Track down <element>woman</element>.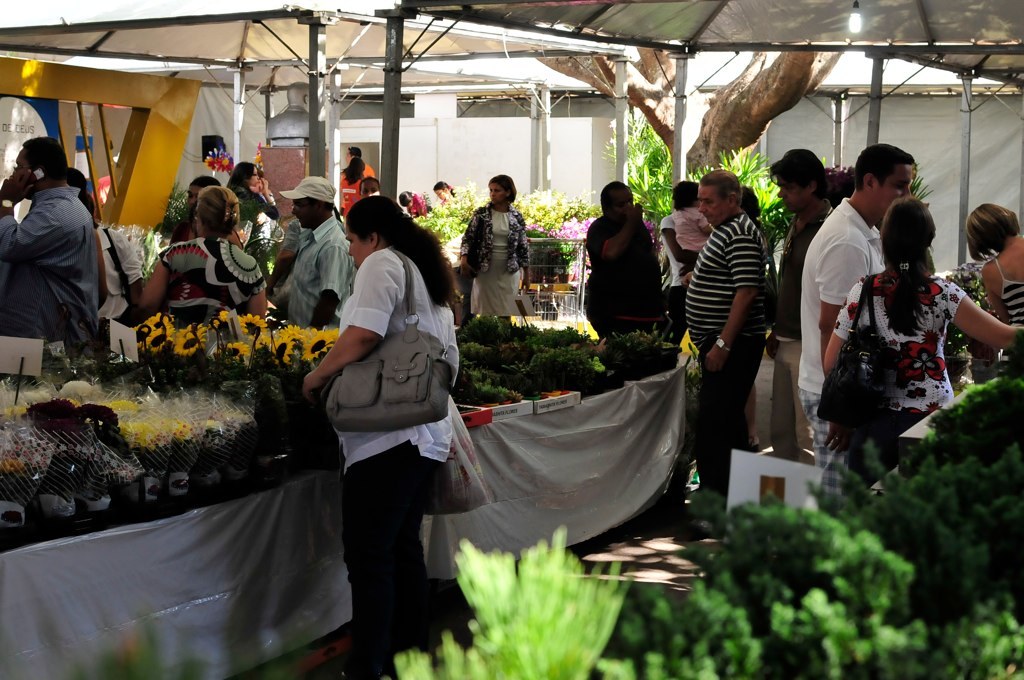
Tracked to box(228, 159, 273, 226).
